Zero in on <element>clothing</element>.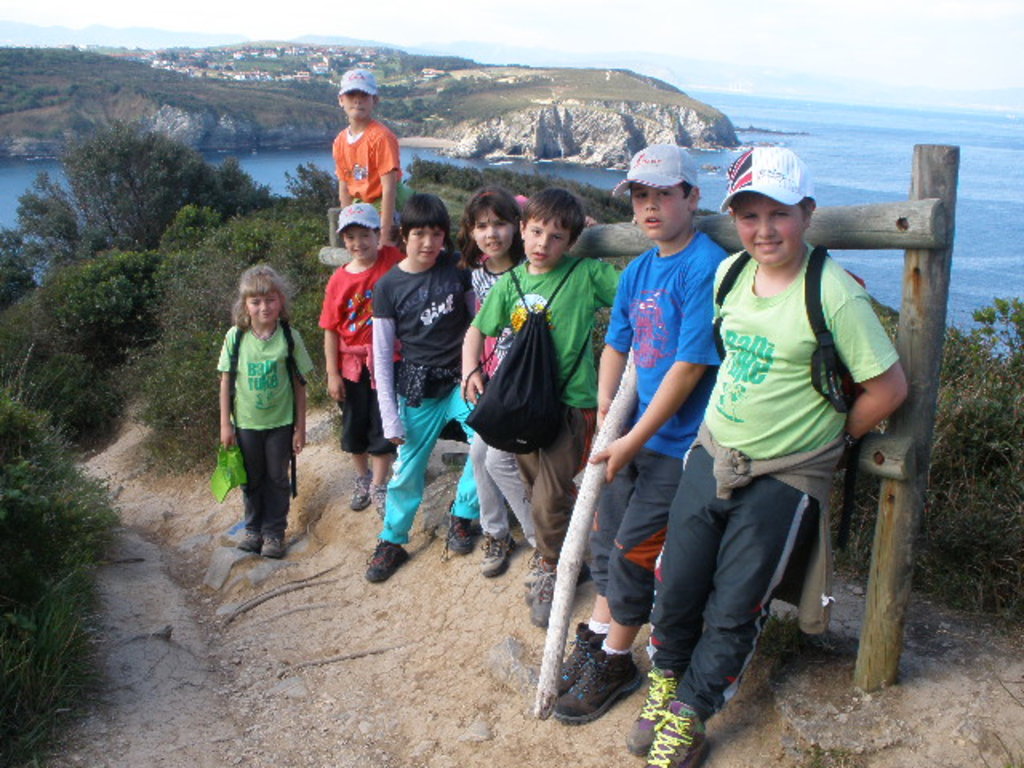
Zeroed in: x1=470 y1=259 x2=534 y2=544.
